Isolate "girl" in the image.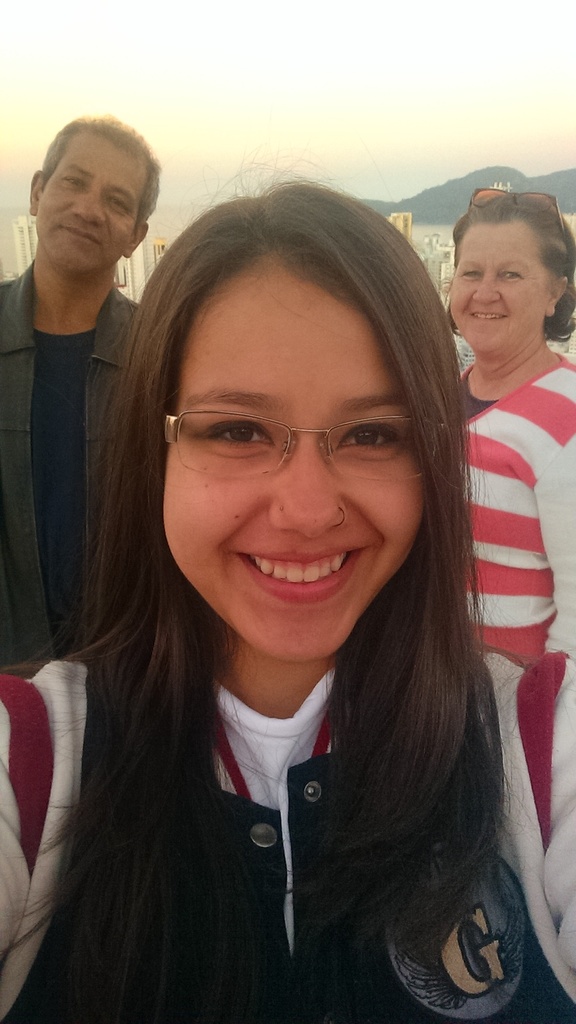
Isolated region: 0:161:575:1020.
